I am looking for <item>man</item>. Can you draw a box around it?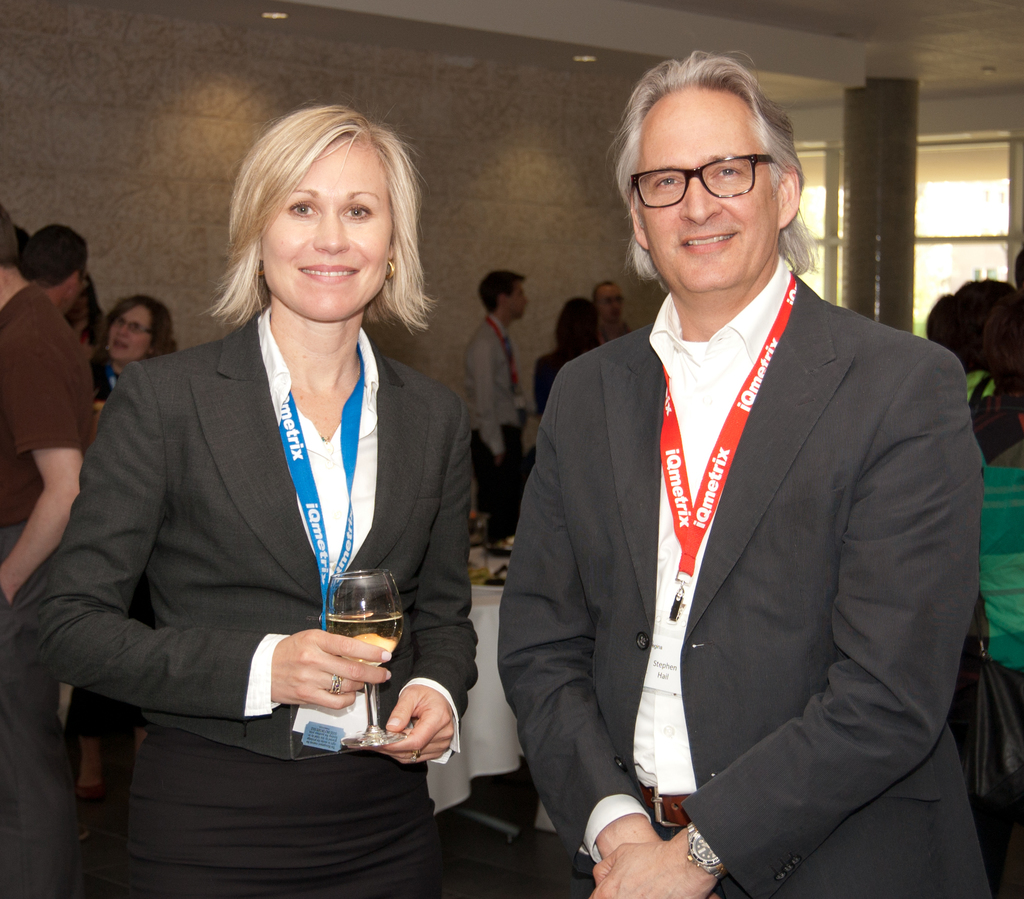
Sure, the bounding box is (left=590, top=278, right=639, bottom=347).
